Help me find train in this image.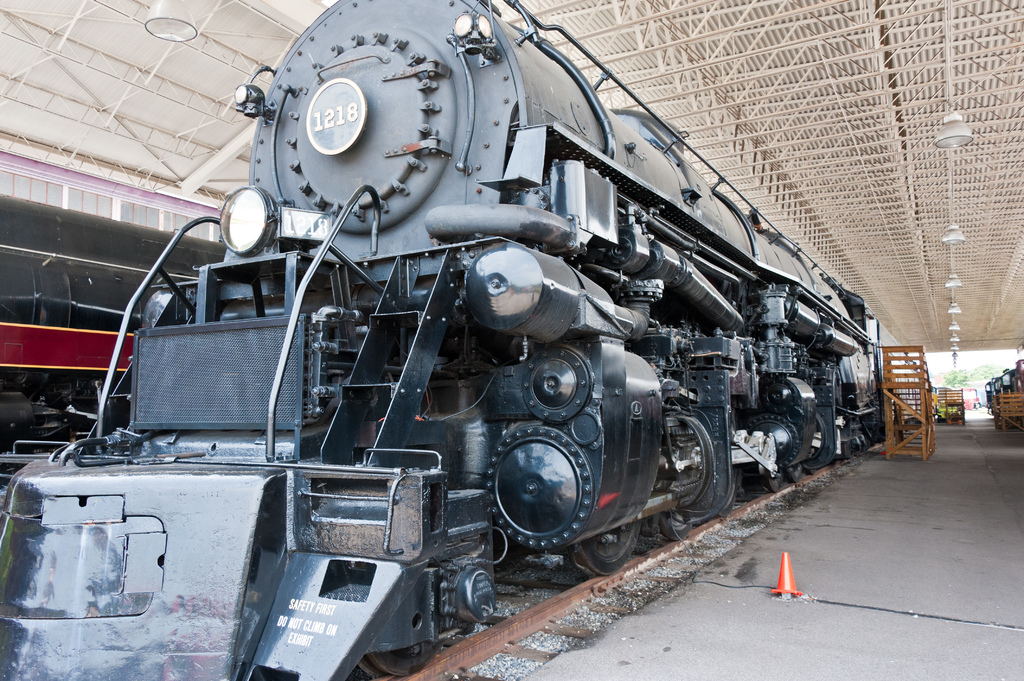
Found it: detection(988, 364, 1023, 429).
